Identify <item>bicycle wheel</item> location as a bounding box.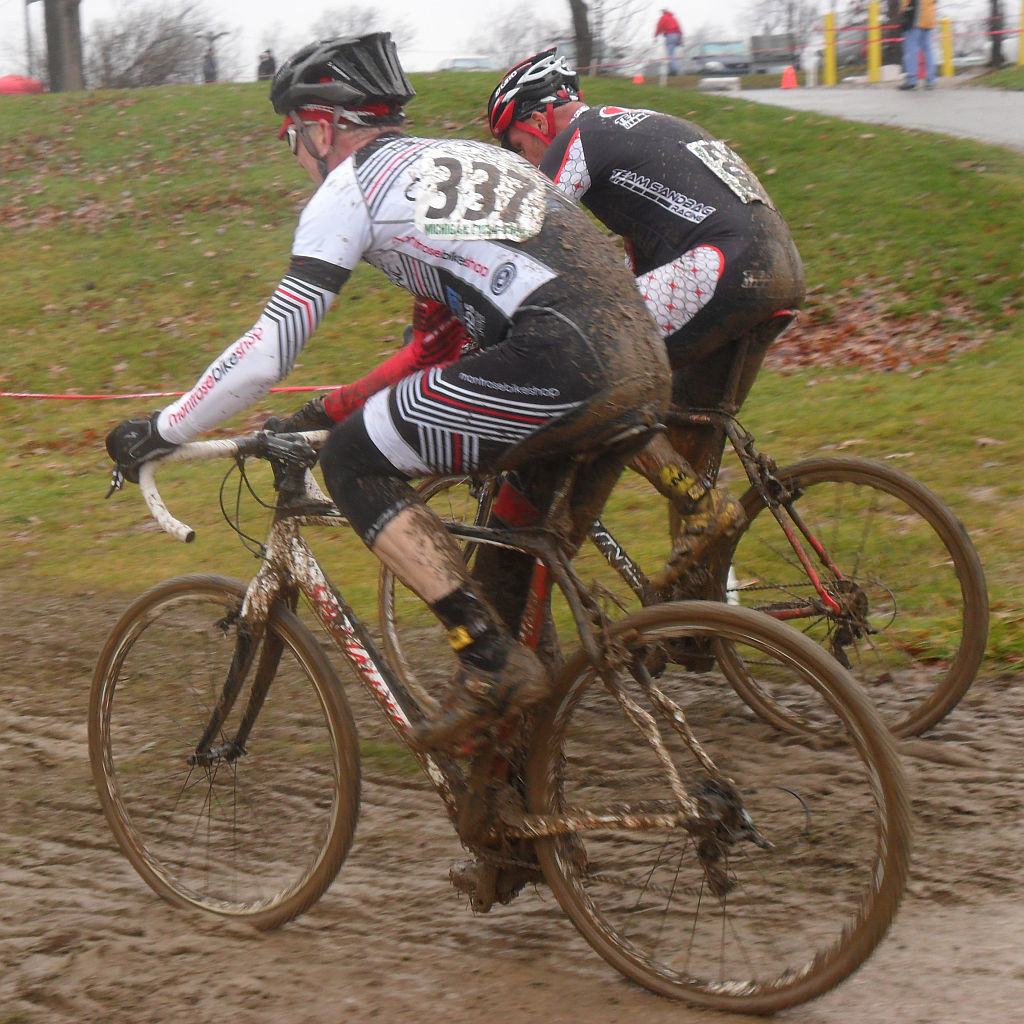
[516, 613, 928, 1015].
